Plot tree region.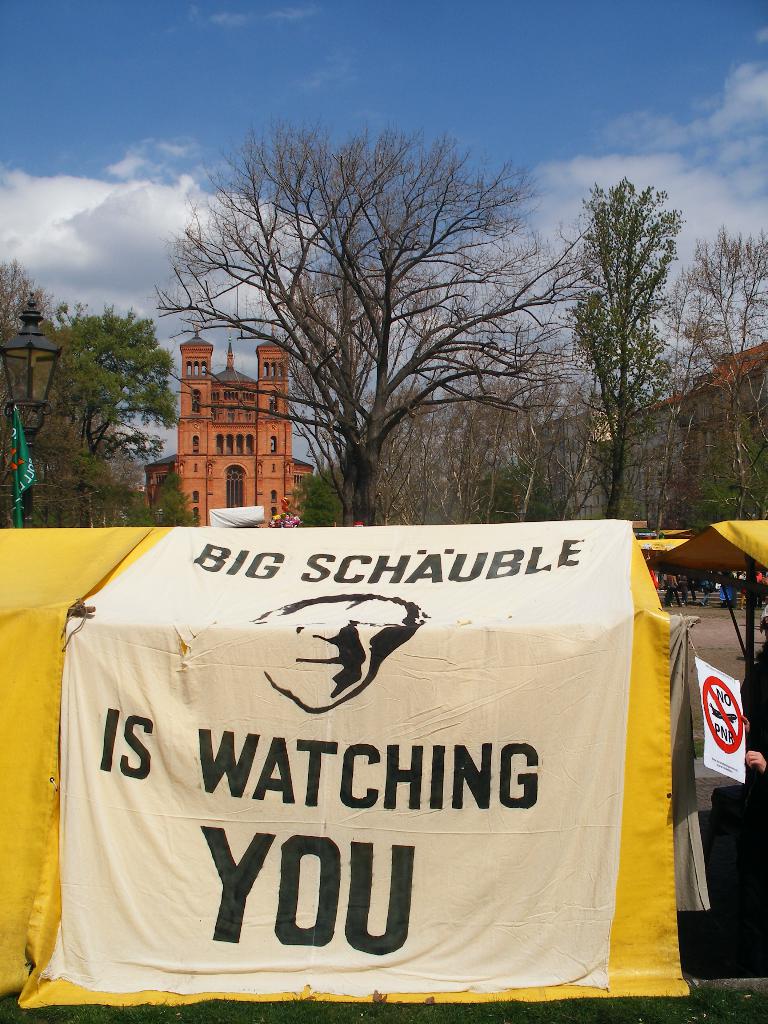
Plotted at l=60, t=305, r=184, b=525.
